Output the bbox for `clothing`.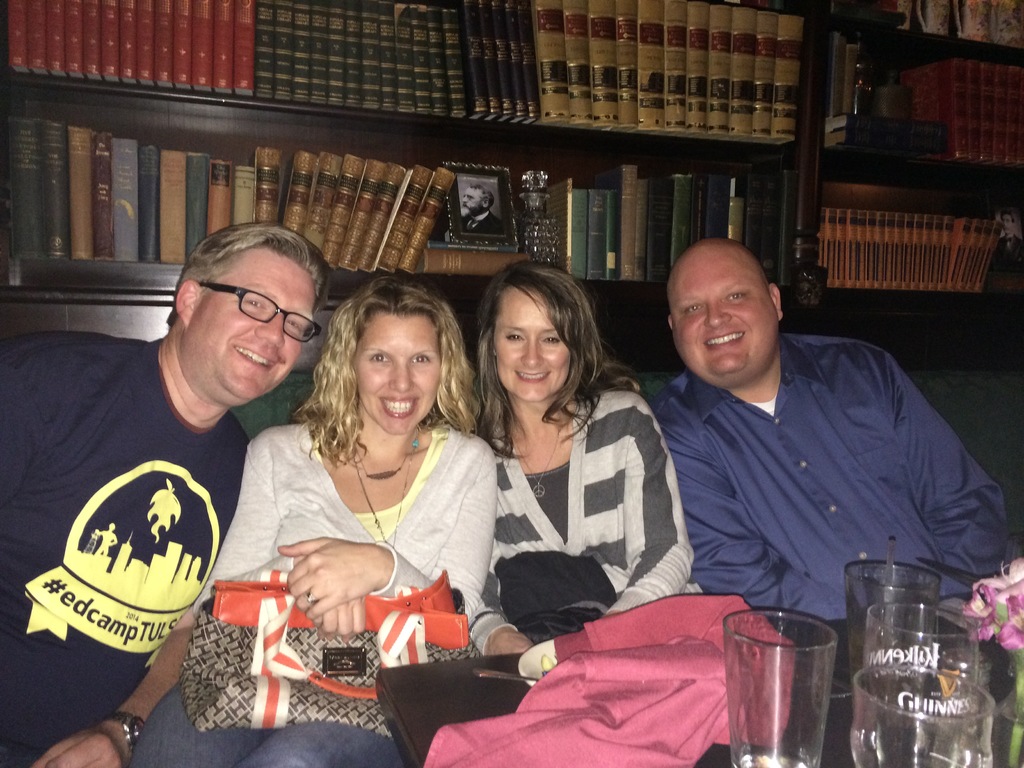
<bbox>118, 421, 494, 767</bbox>.
